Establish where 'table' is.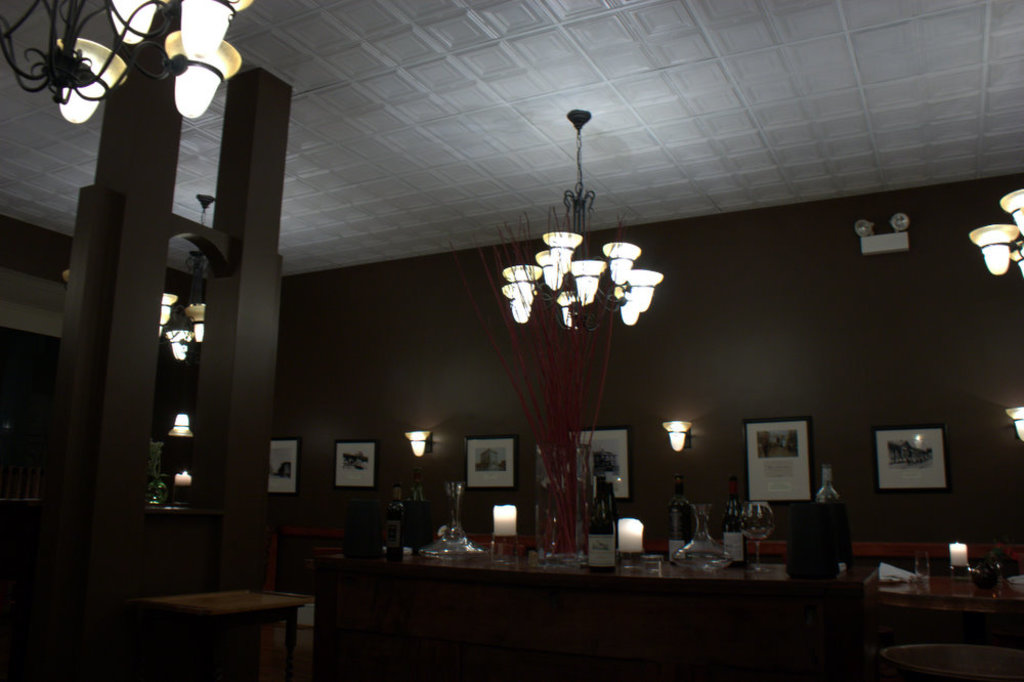
Established at bbox=(144, 564, 309, 681).
